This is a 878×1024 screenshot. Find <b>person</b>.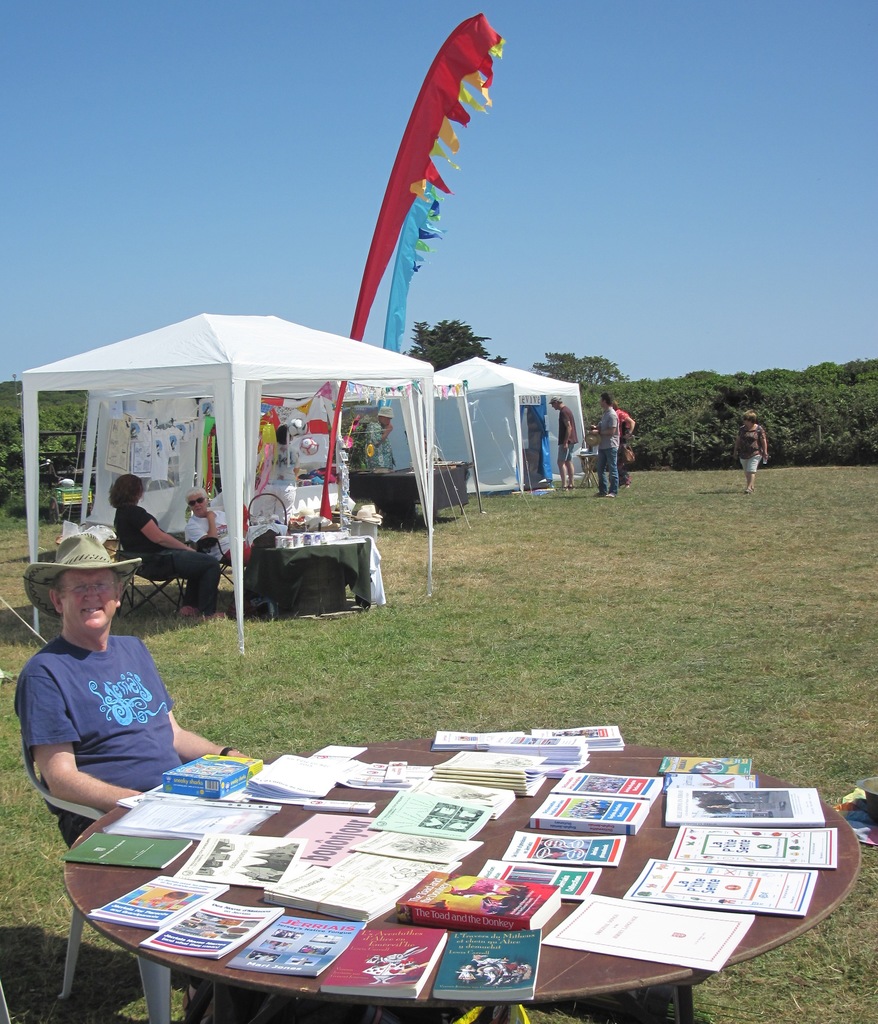
Bounding box: pyautogui.locateOnScreen(730, 408, 768, 495).
